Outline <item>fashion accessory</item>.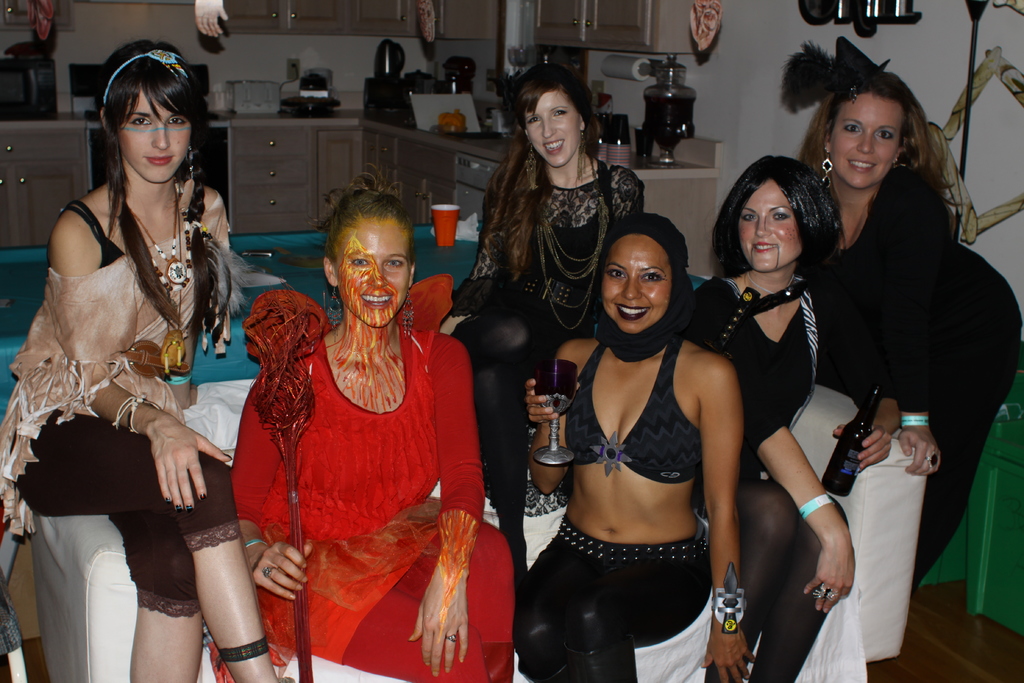
Outline: BBox(536, 151, 610, 331).
